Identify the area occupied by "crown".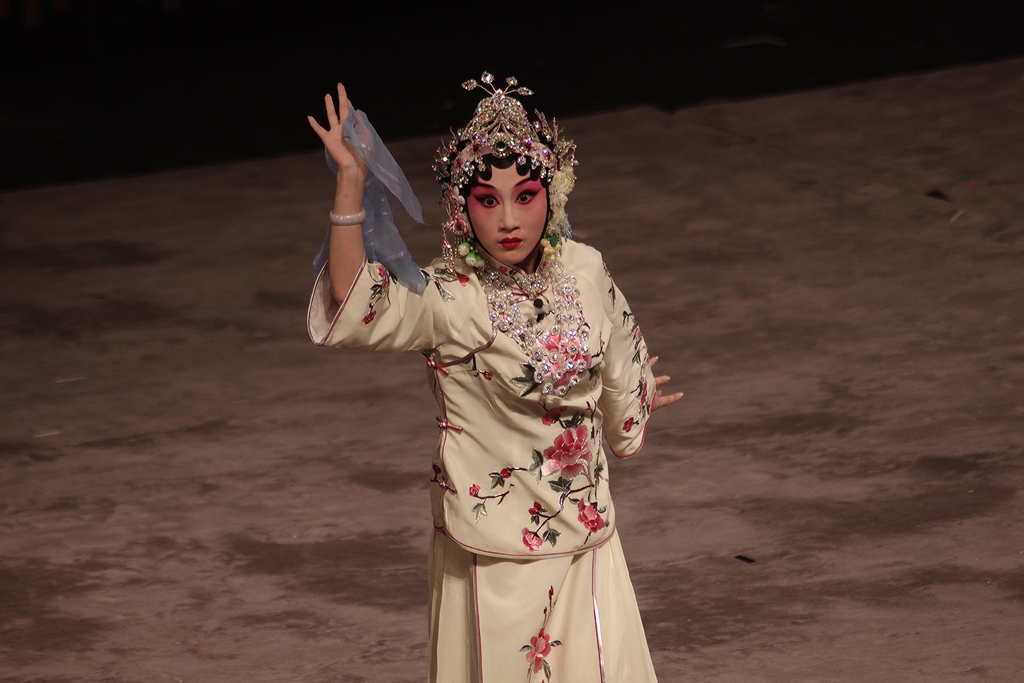
Area: [427, 67, 580, 206].
